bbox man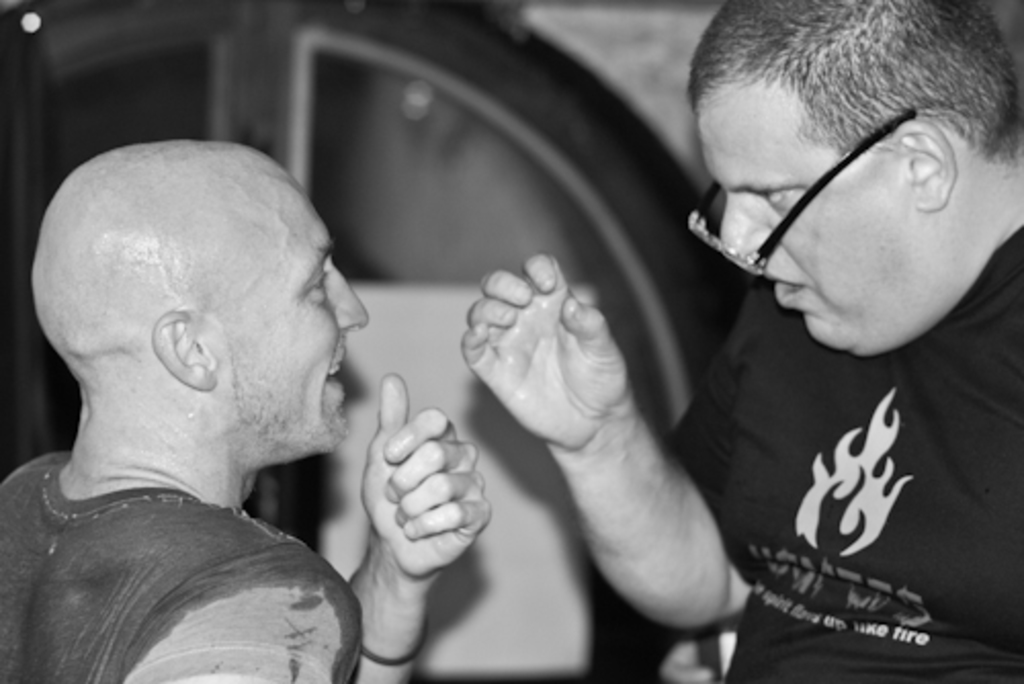
crop(457, 2, 1022, 682)
